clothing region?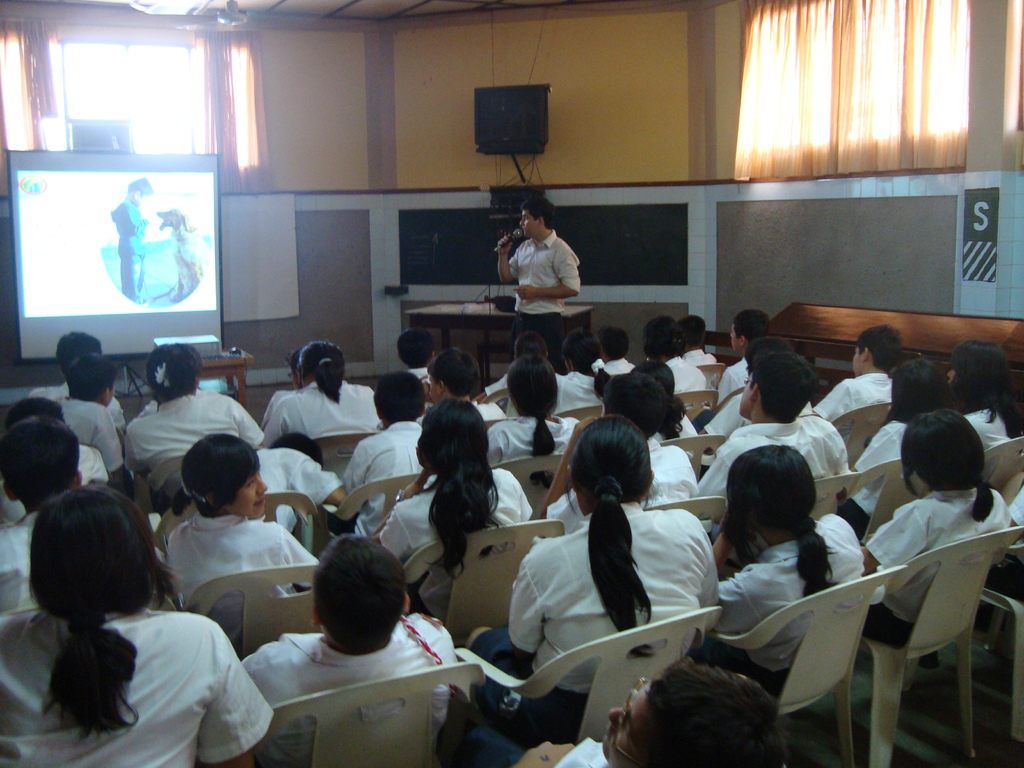
region(486, 415, 579, 468)
